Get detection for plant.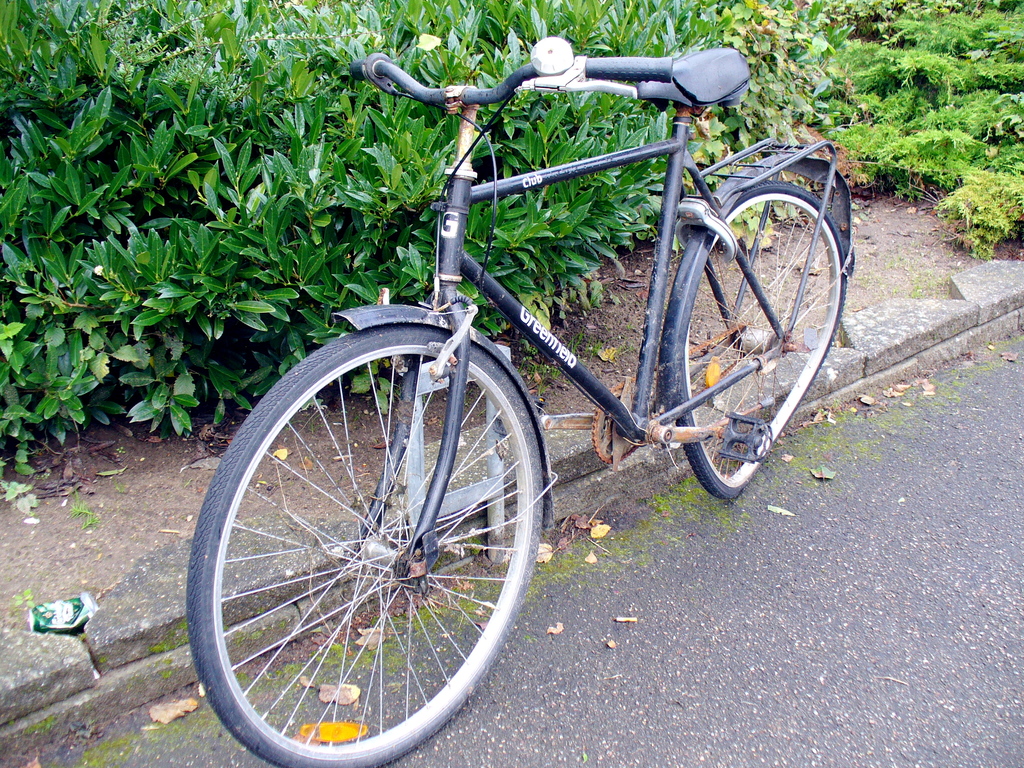
Detection: detection(0, 0, 675, 454).
